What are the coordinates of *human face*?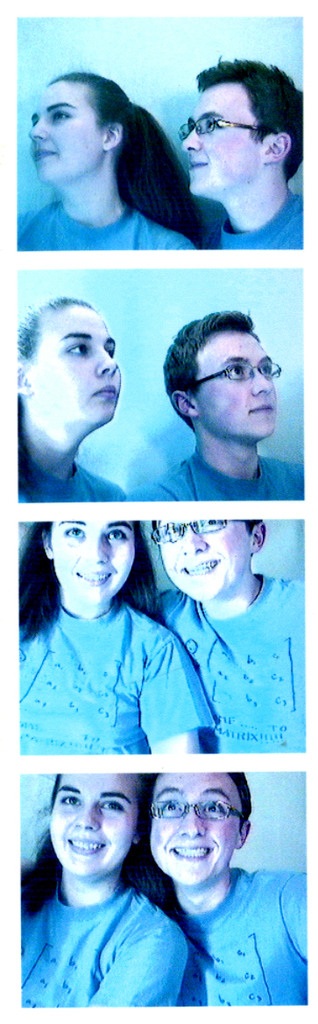
pyautogui.locateOnScreen(182, 318, 286, 443).
